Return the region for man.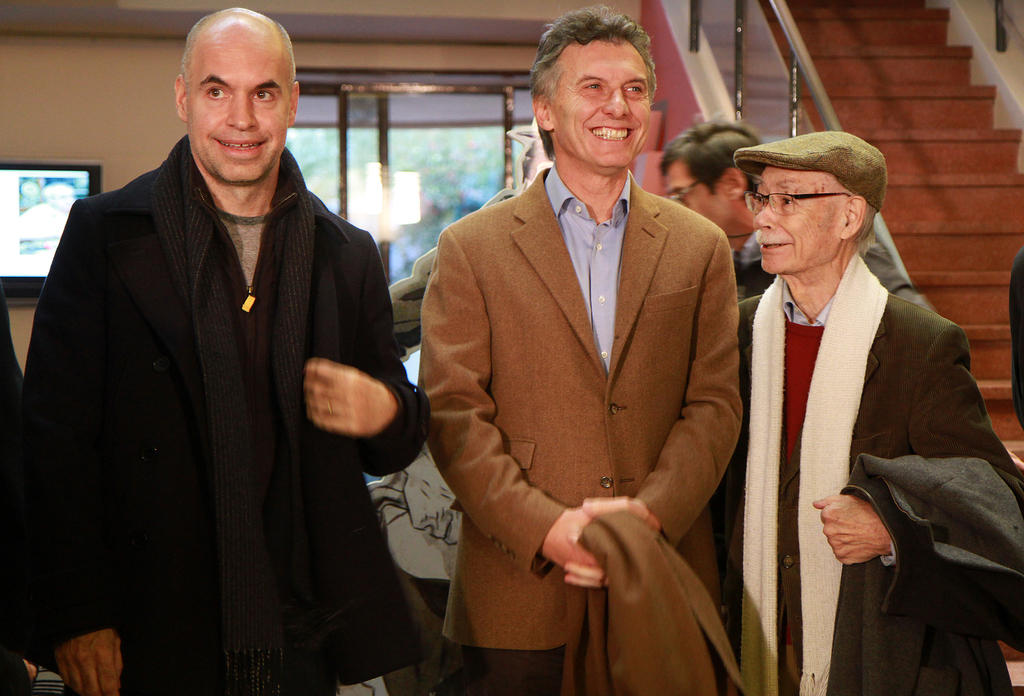
box(655, 104, 929, 312).
